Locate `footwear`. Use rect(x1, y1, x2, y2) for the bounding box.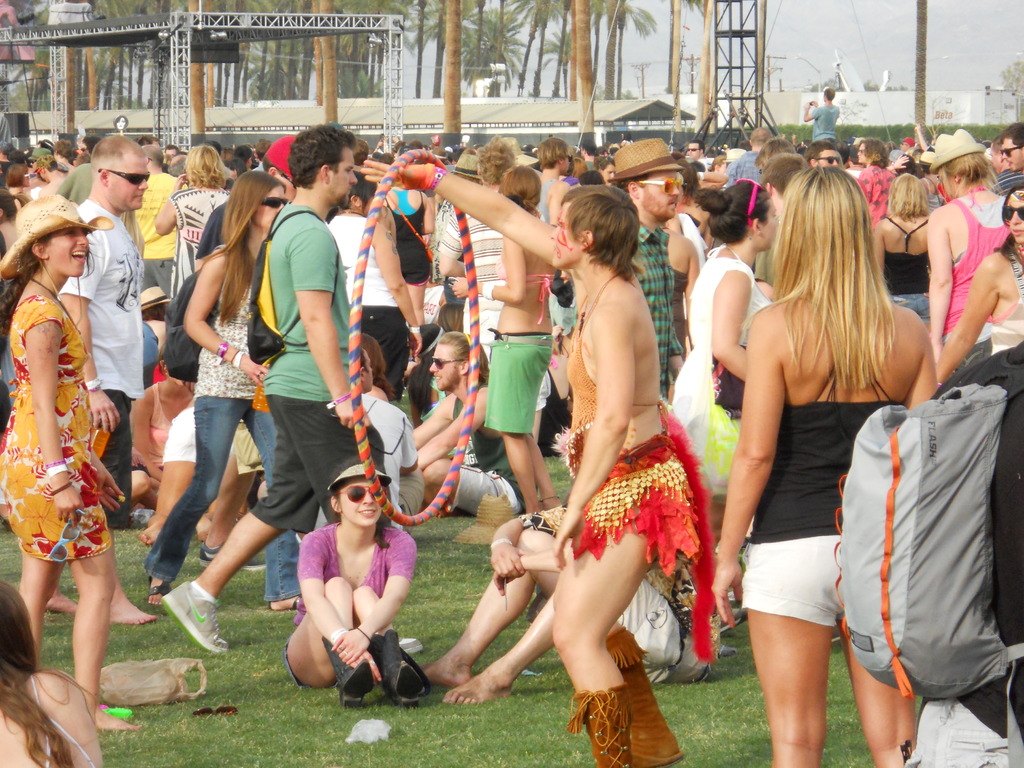
rect(314, 632, 372, 709).
